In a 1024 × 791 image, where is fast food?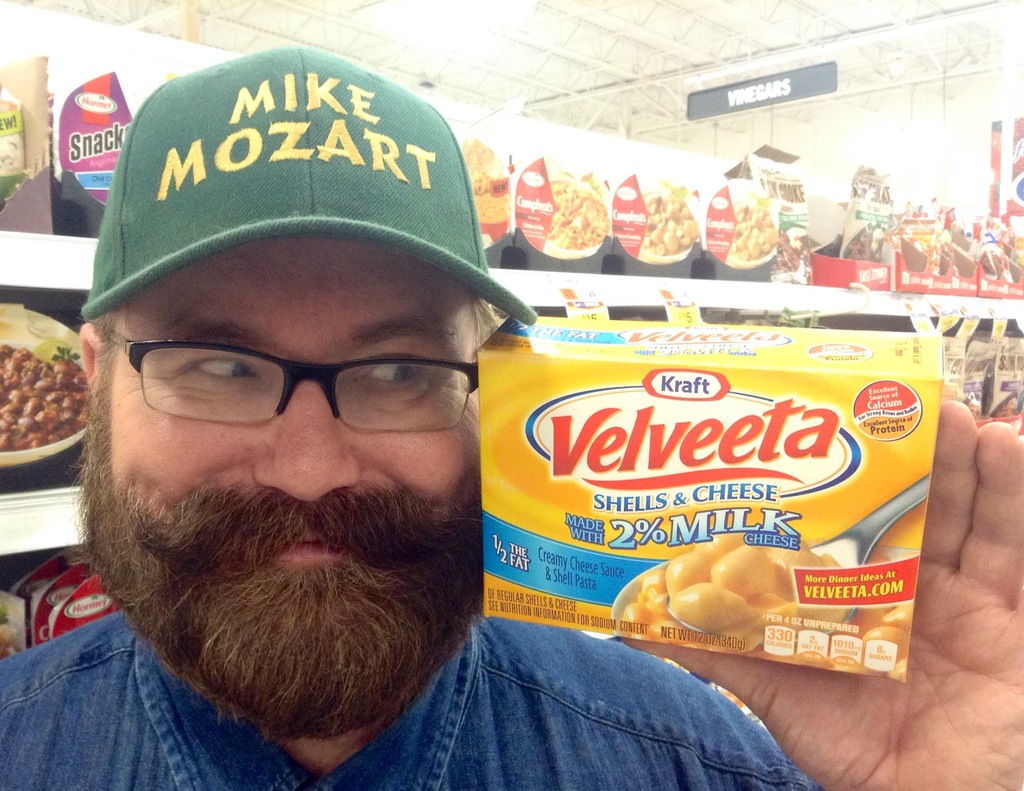
[900, 219, 953, 291].
